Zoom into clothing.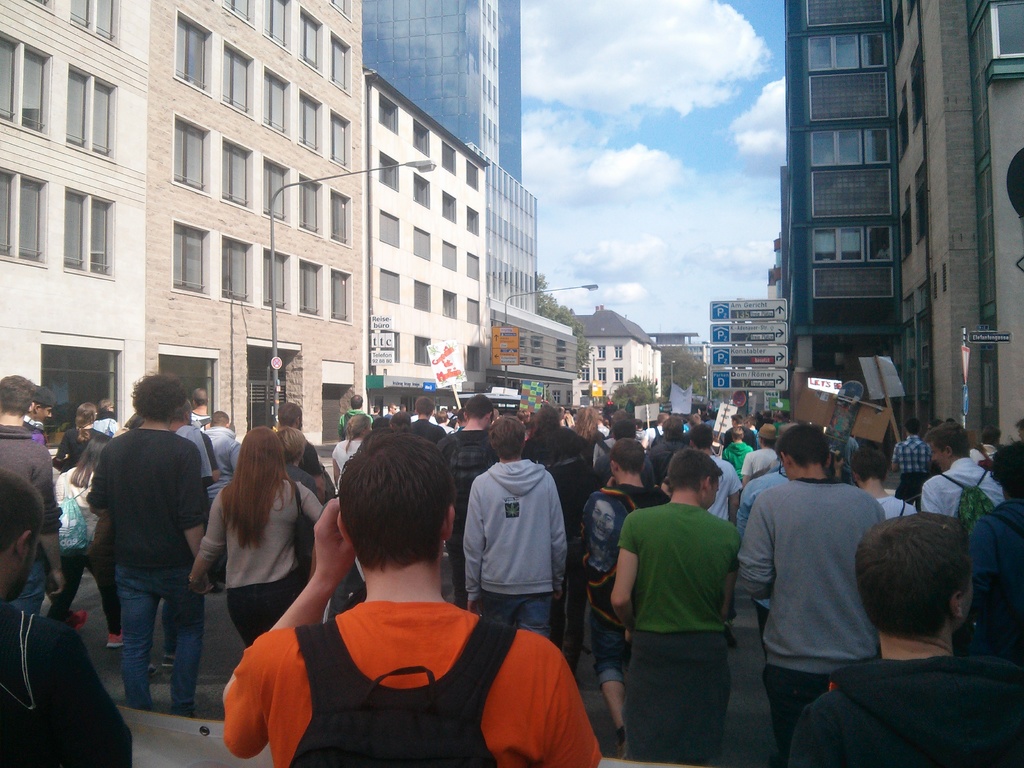
Zoom target: 199/422/240/494.
